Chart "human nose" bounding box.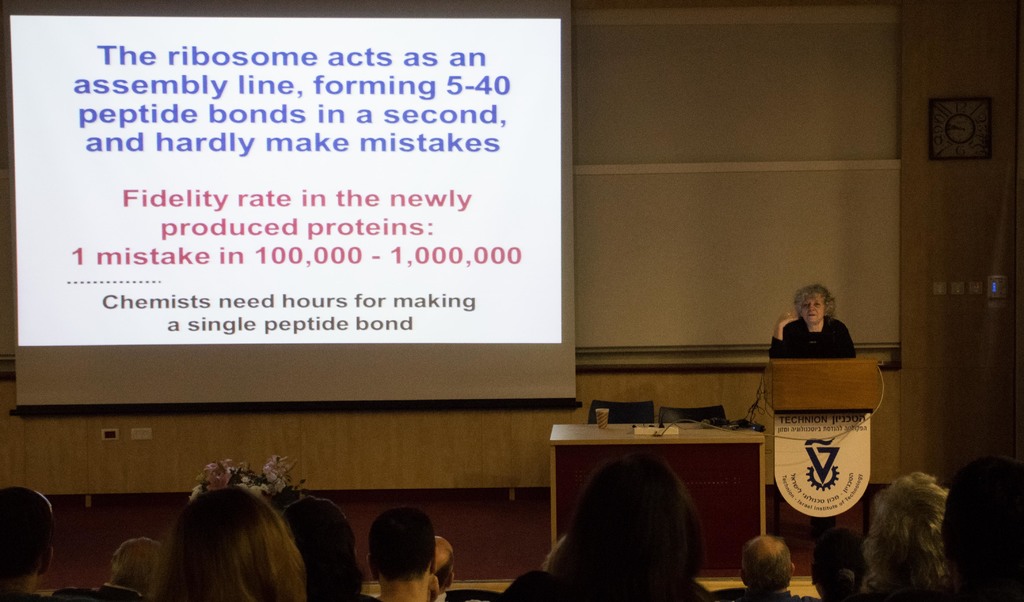
Charted: box=[810, 301, 815, 312].
